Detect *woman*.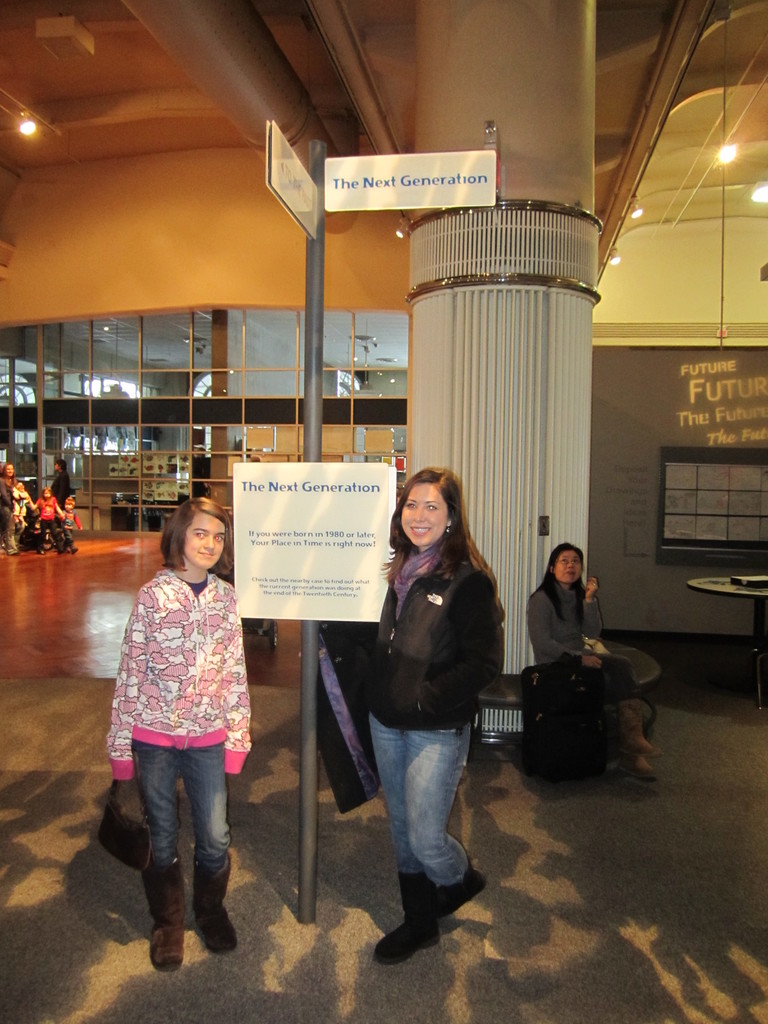
Detected at pyautogui.locateOnScreen(338, 449, 507, 938).
